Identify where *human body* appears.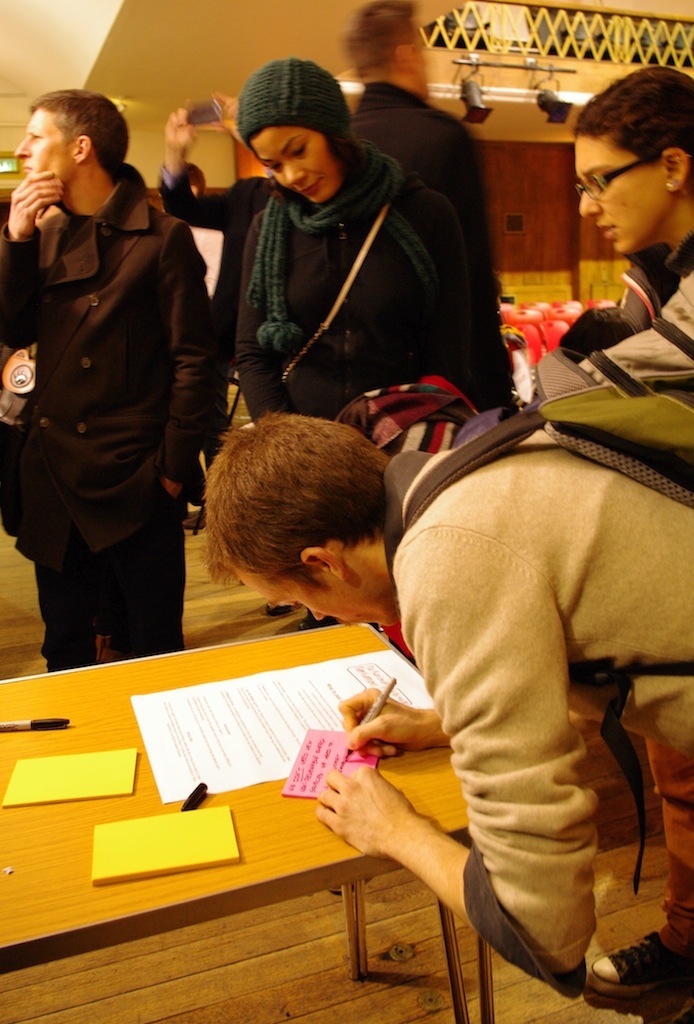
Appears at [343, 0, 515, 413].
